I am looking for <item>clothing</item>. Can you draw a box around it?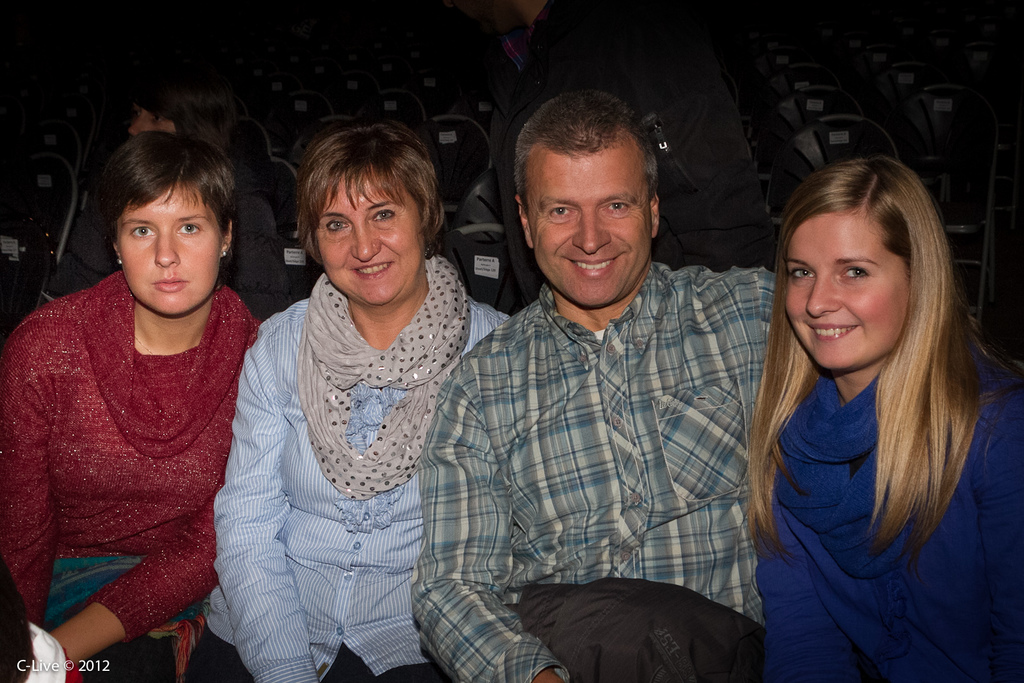
Sure, the bounding box is l=202, t=250, r=504, b=682.
